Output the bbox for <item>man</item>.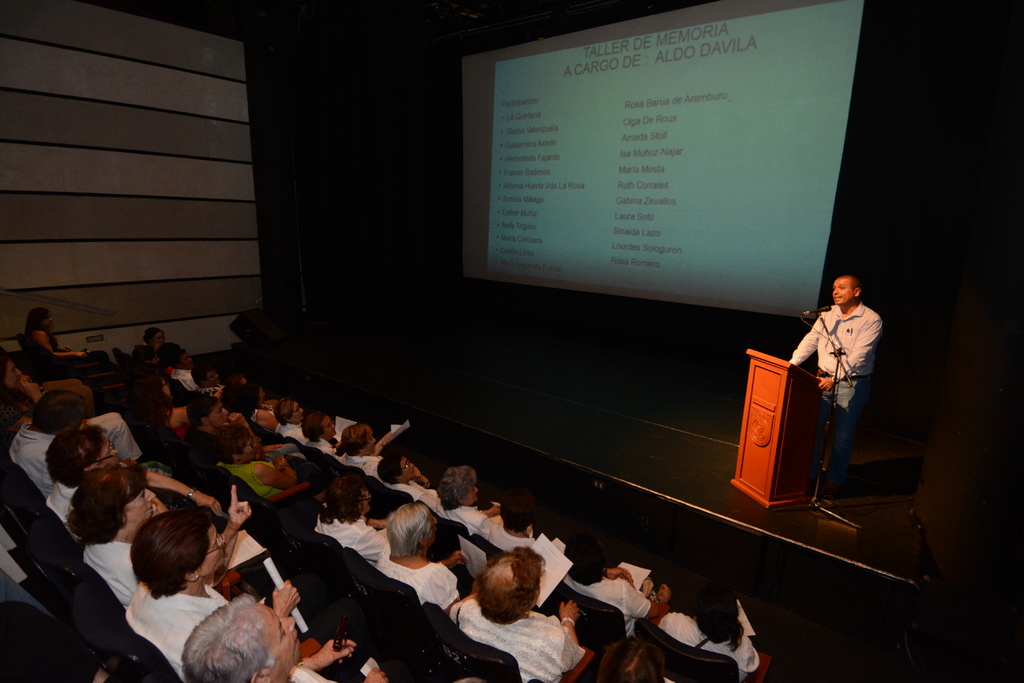
detection(200, 362, 227, 403).
